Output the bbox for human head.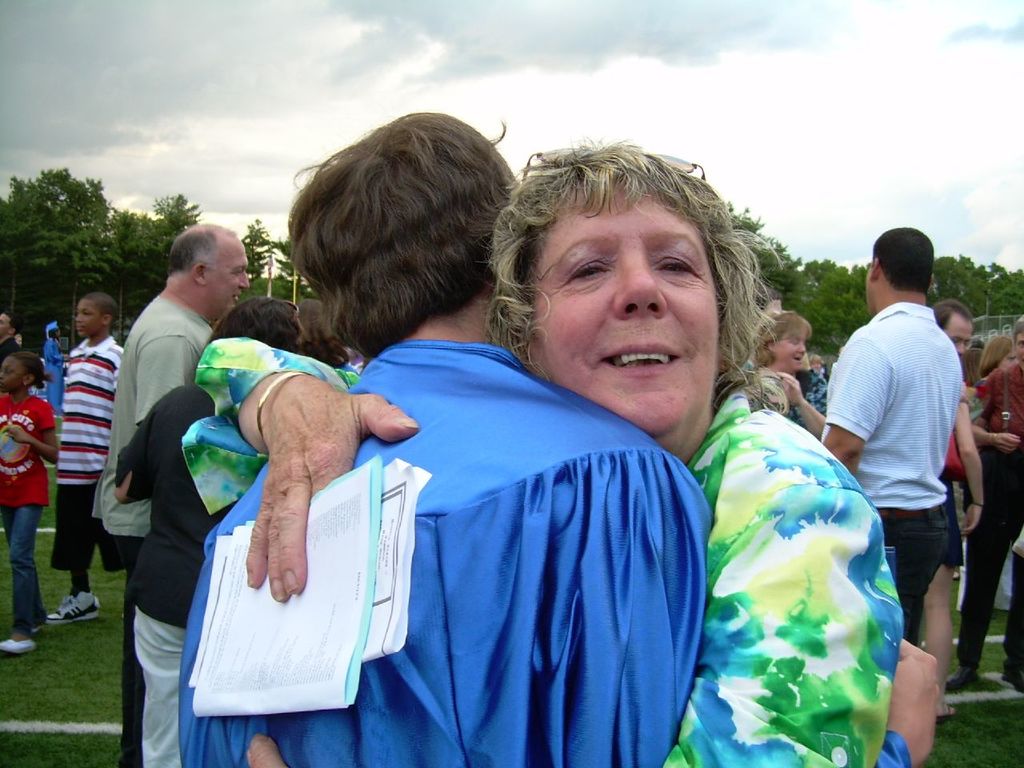
[1014, 317, 1023, 359].
